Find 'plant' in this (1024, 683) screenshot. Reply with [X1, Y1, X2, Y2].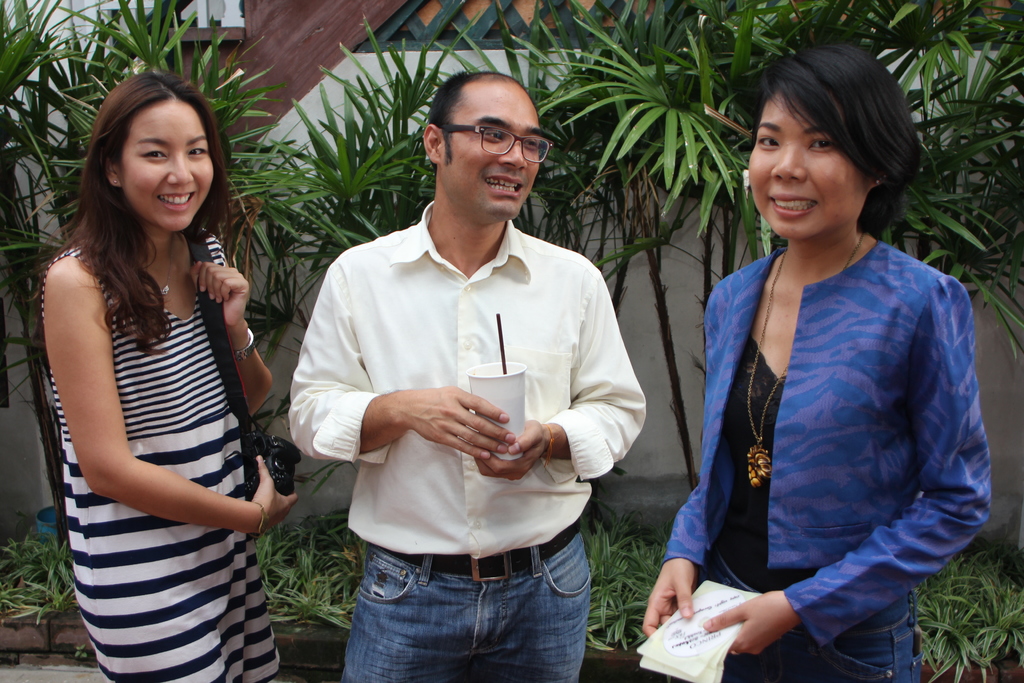
[261, 9, 502, 285].
